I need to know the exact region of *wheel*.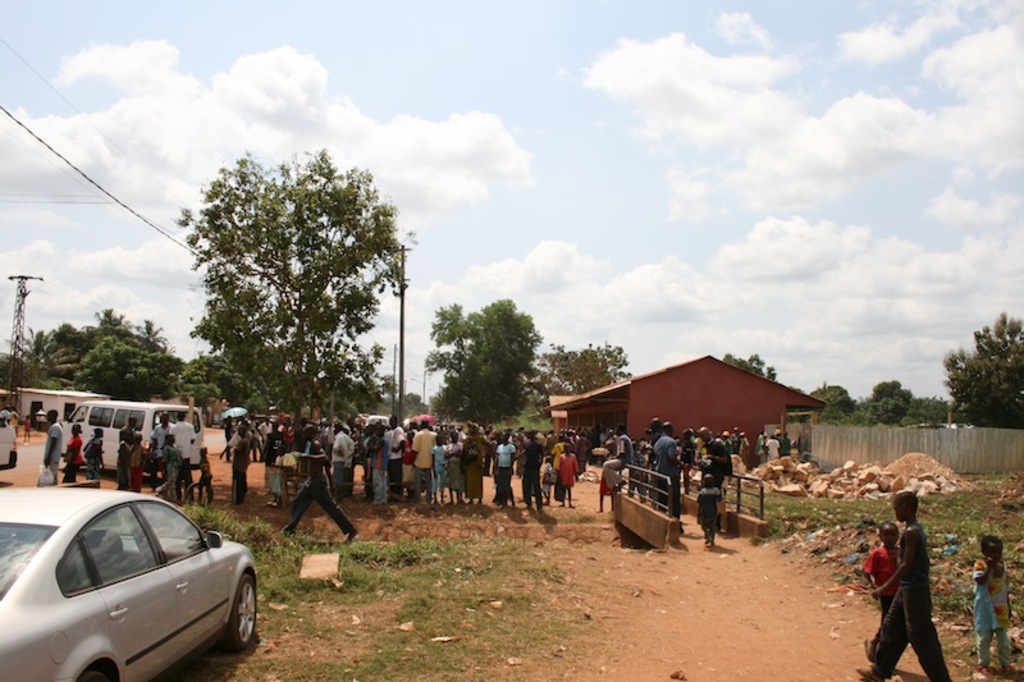
Region: [x1=76, y1=668, x2=108, y2=681].
